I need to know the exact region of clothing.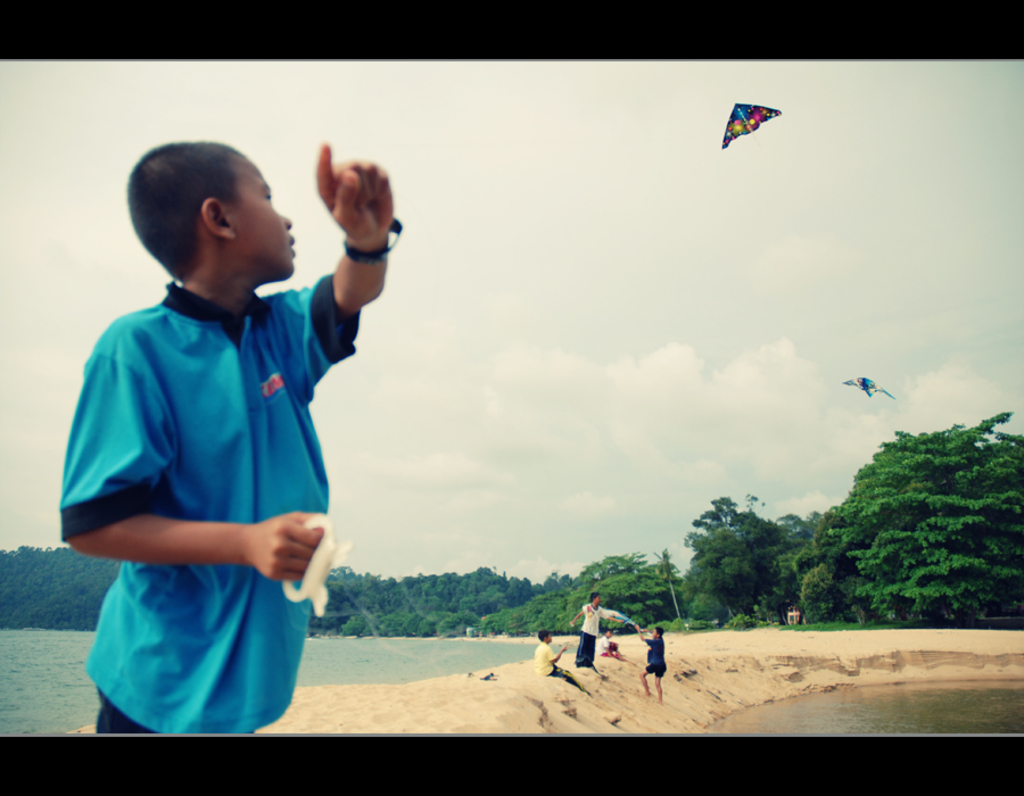
Region: l=583, t=605, r=628, b=665.
